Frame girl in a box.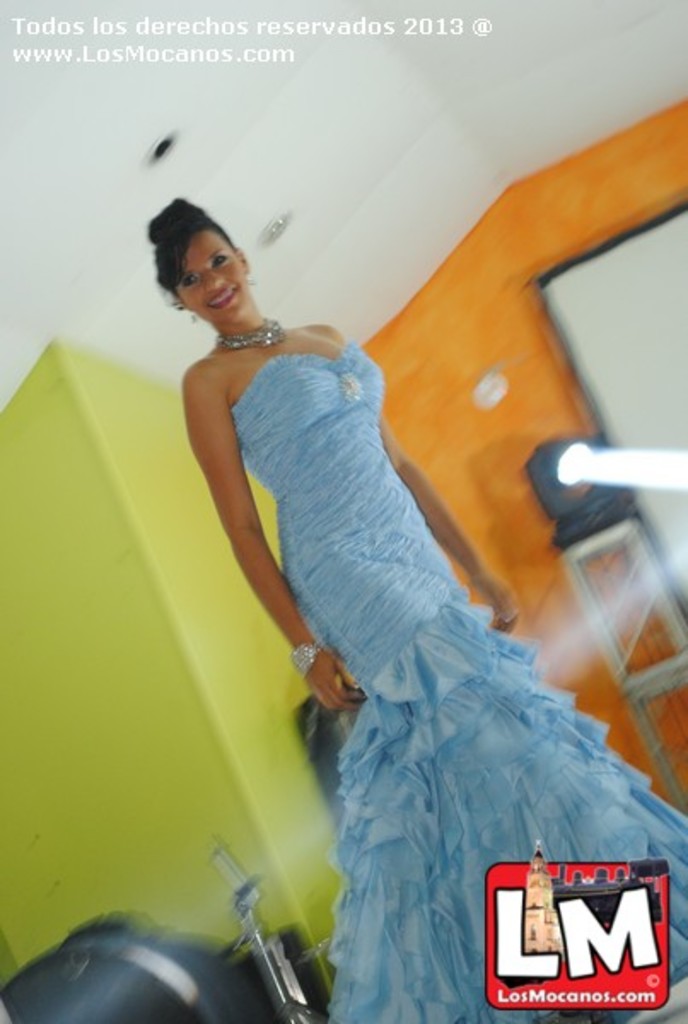
[147,191,686,1022].
